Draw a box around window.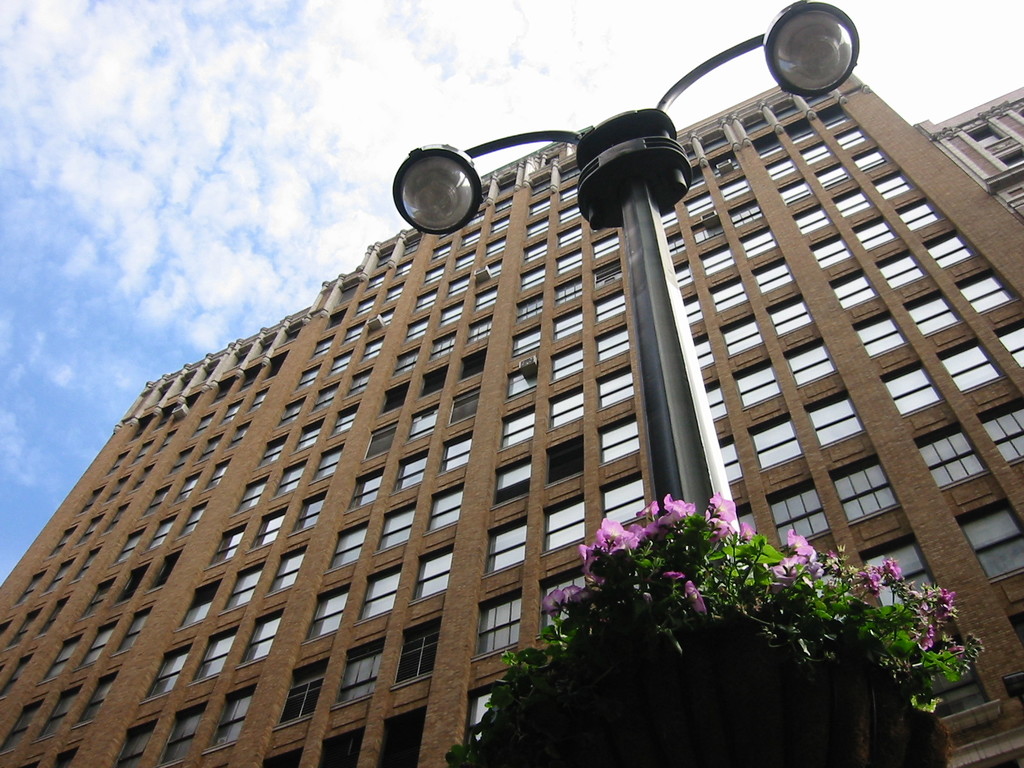
{"left": 785, "top": 339, "right": 838, "bottom": 385}.
